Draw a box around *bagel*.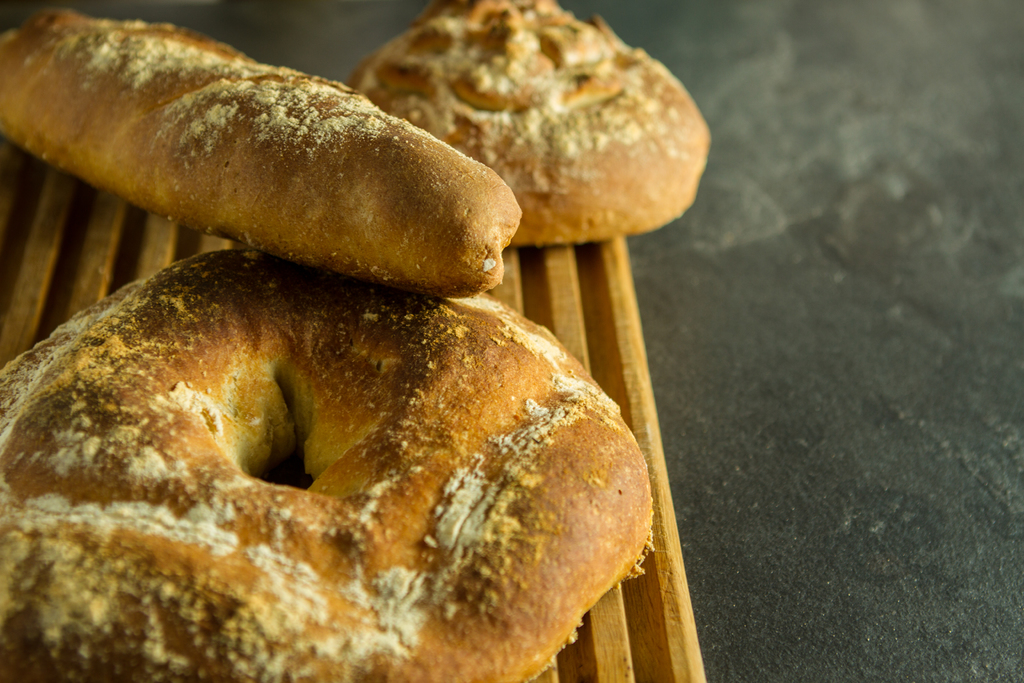
<box>0,5,524,295</box>.
